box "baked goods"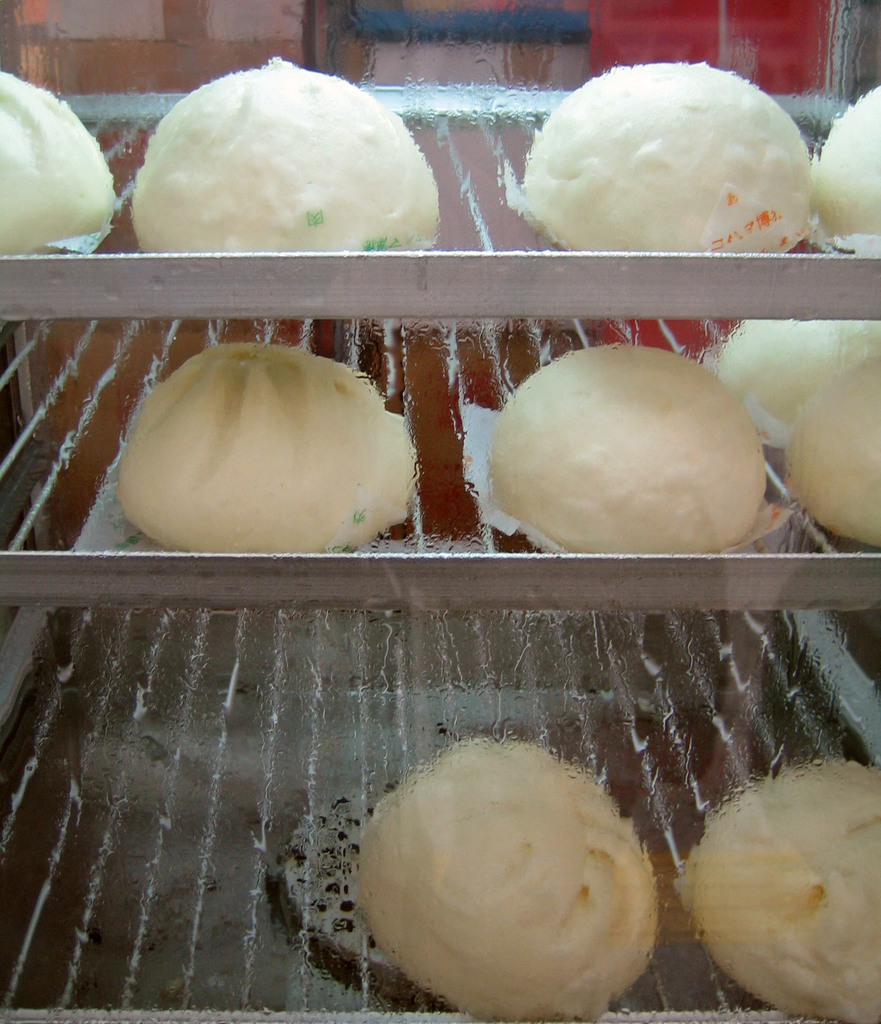
(x1=489, y1=344, x2=765, y2=552)
